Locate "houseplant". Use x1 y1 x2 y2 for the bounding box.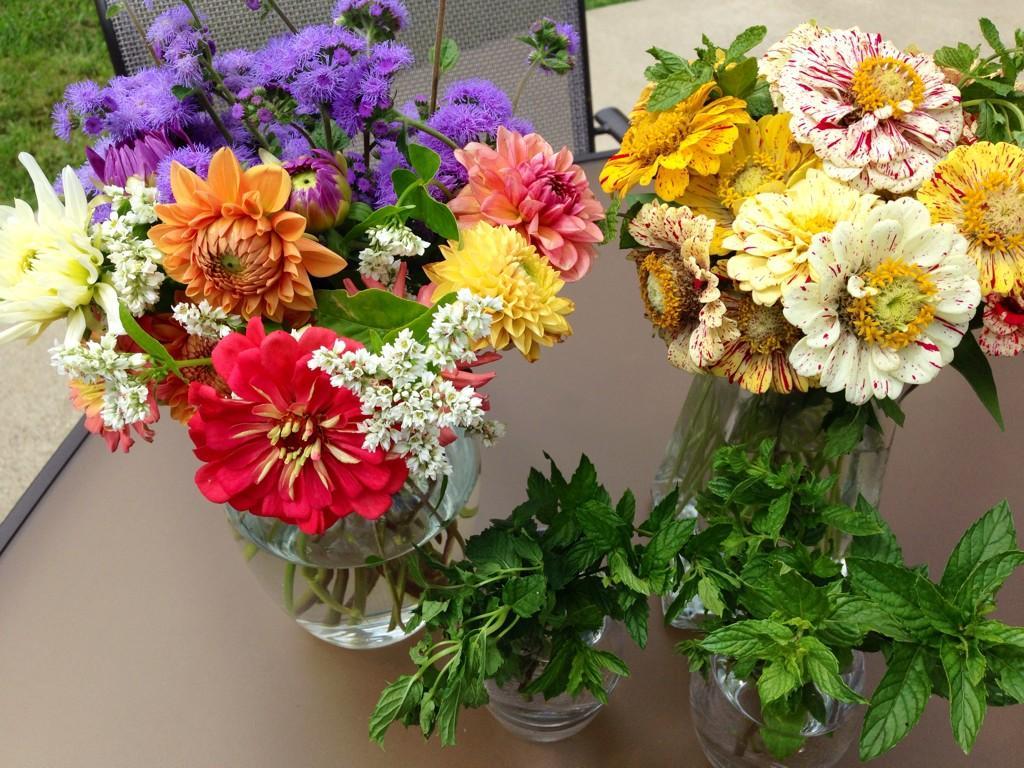
657 444 1023 767.
